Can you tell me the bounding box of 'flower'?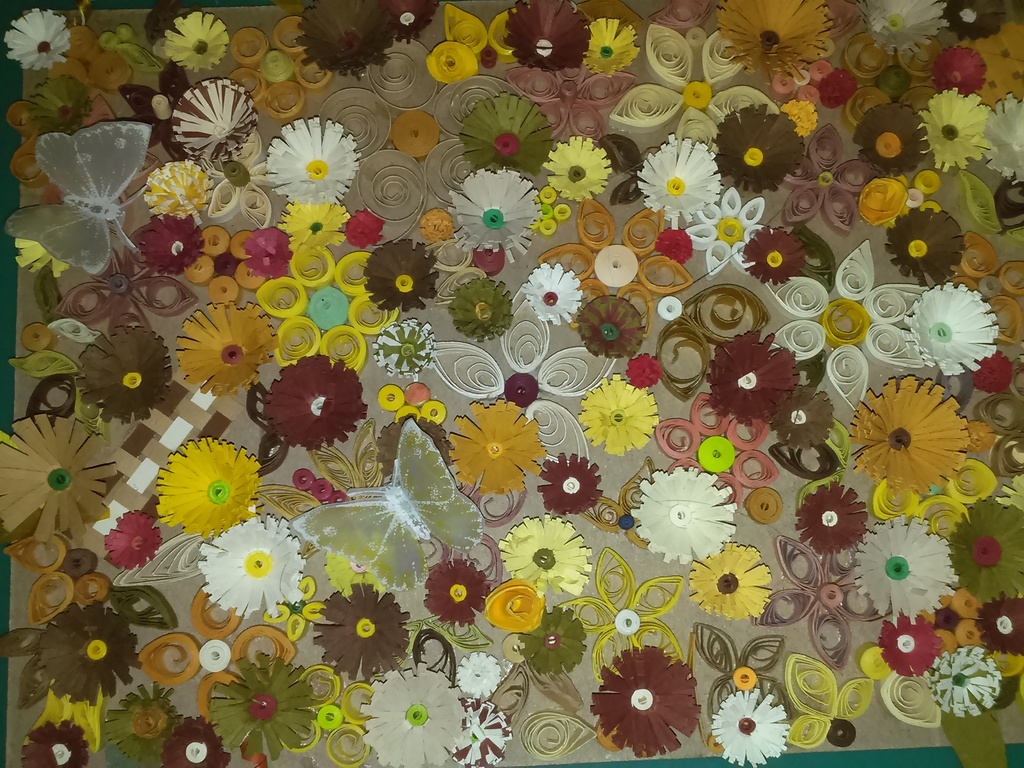
bbox(859, 520, 956, 616).
